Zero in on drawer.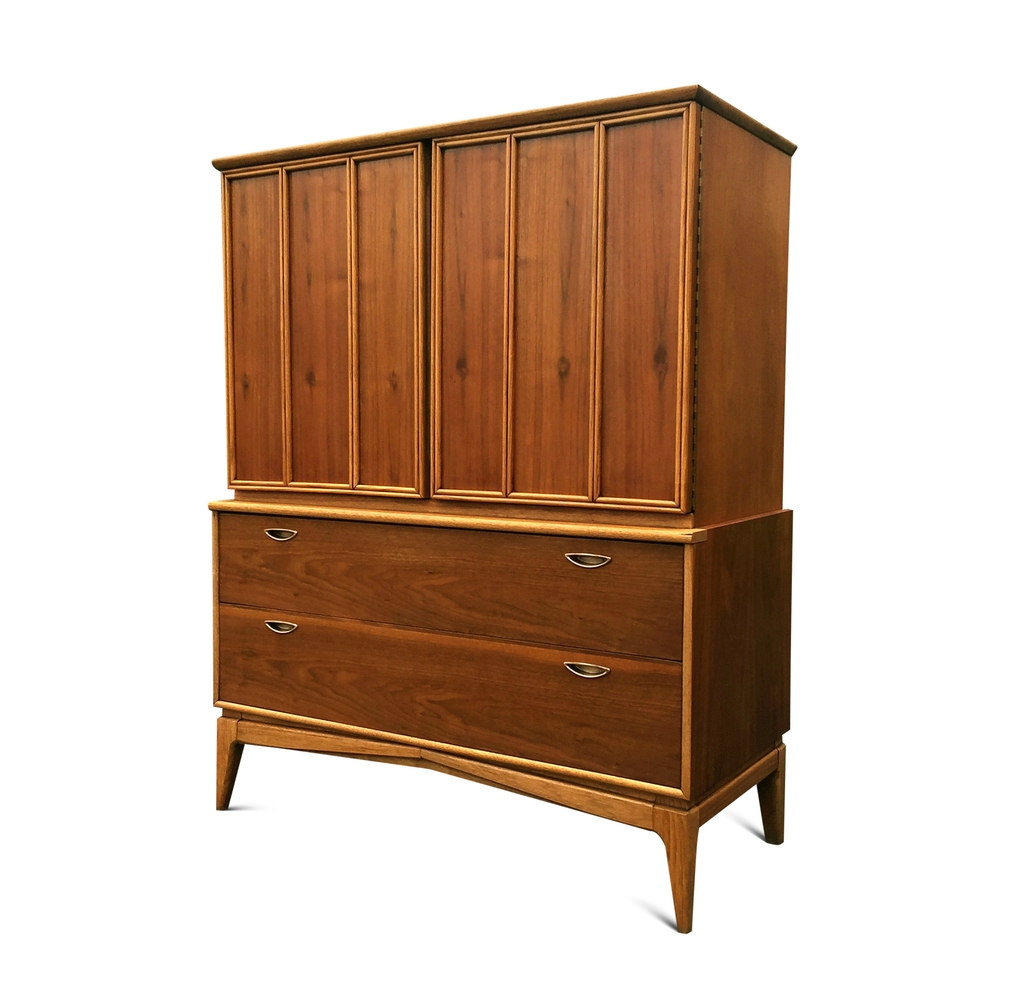
Zeroed in: pyautogui.locateOnScreen(218, 600, 684, 788).
